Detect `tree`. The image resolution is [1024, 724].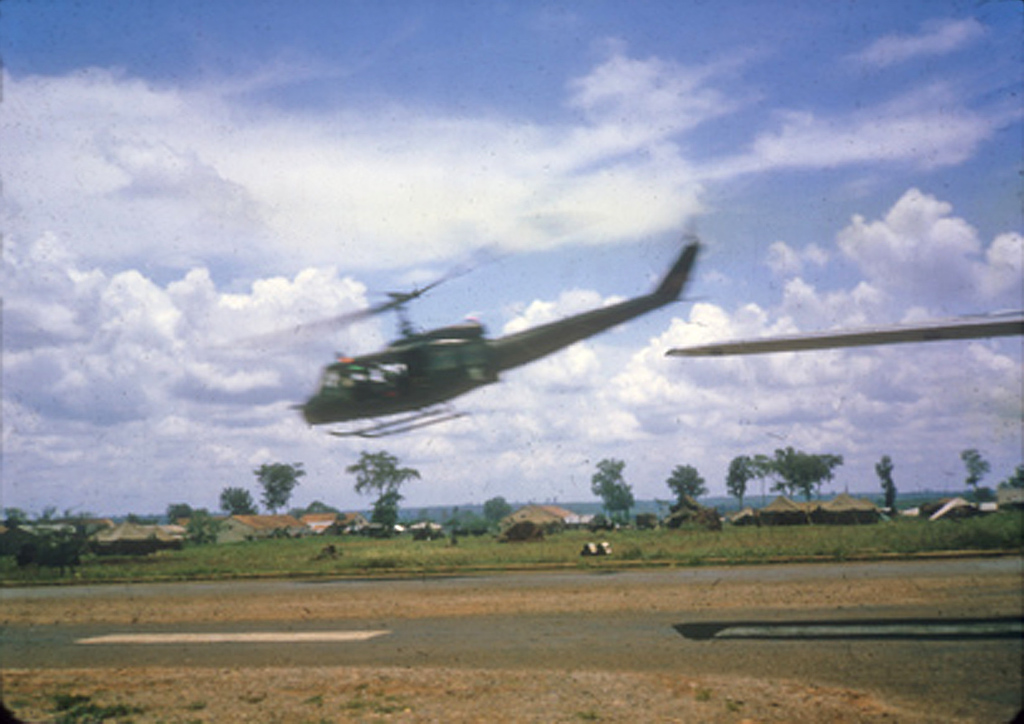
590,456,636,524.
